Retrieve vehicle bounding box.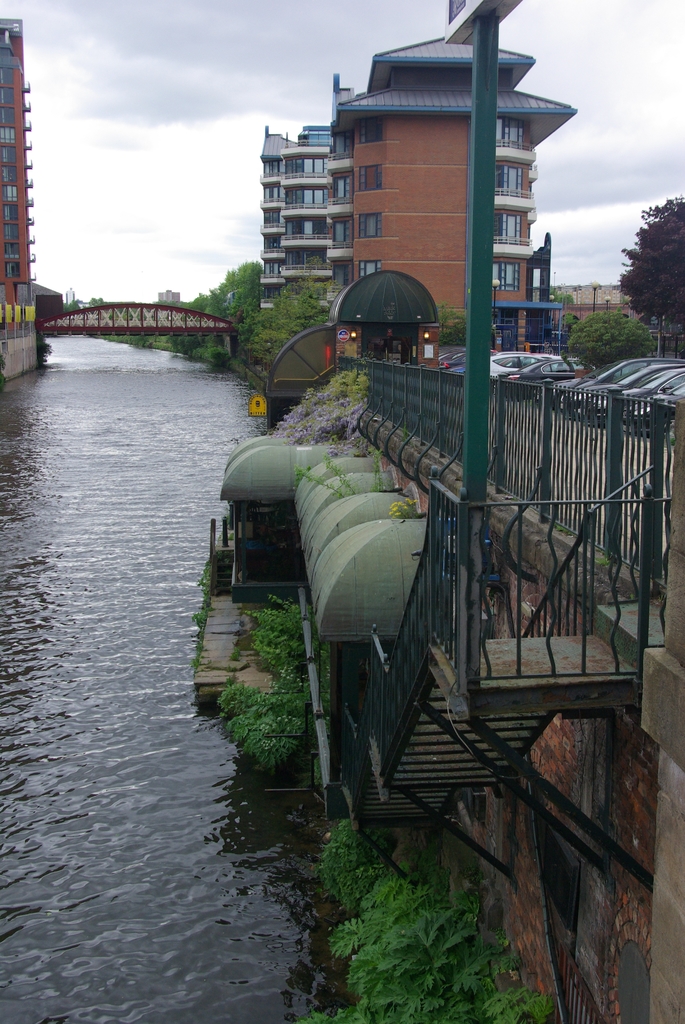
Bounding box: 611 367 675 394.
